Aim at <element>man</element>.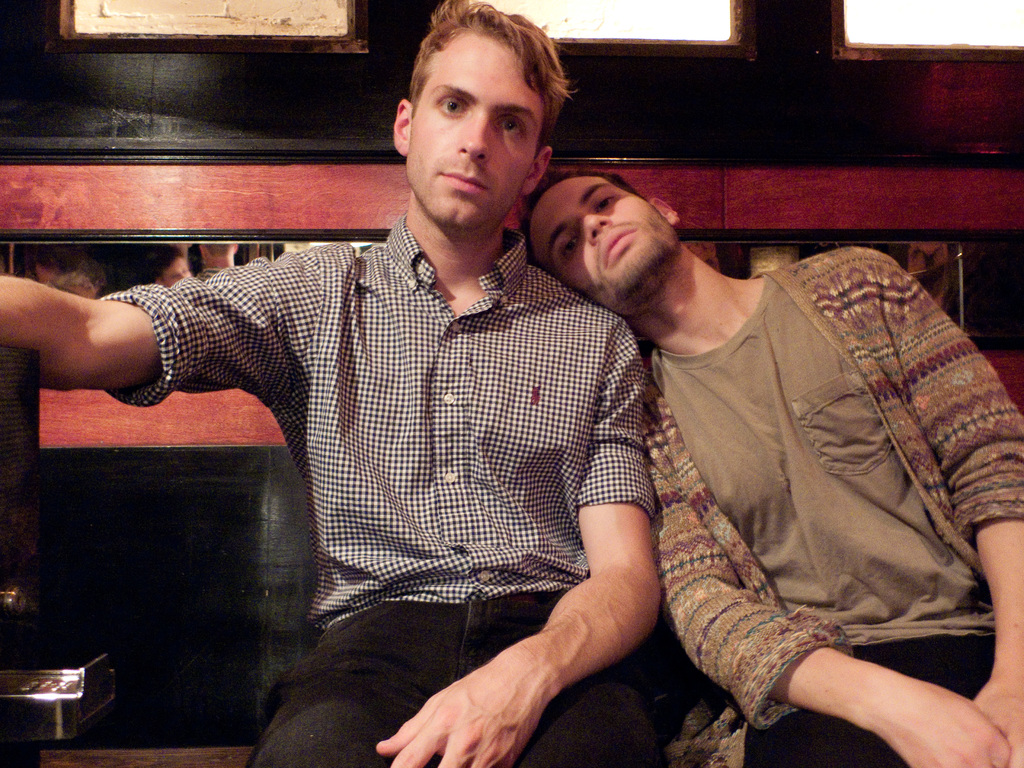
Aimed at <box>518,162,1023,767</box>.
